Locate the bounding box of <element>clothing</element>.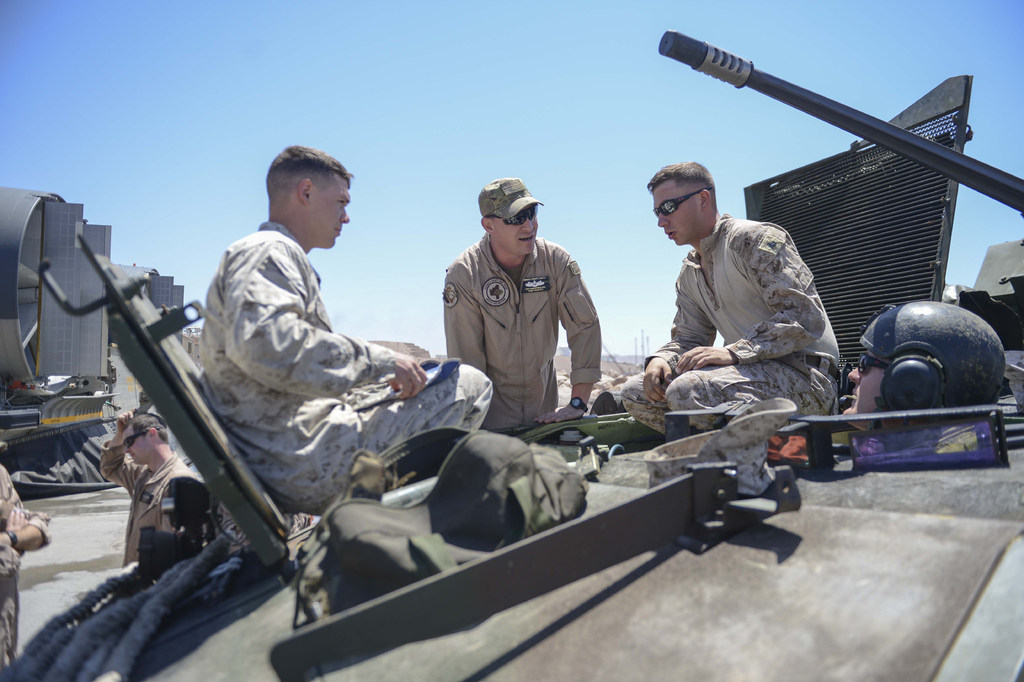
Bounding box: 162 179 440 542.
